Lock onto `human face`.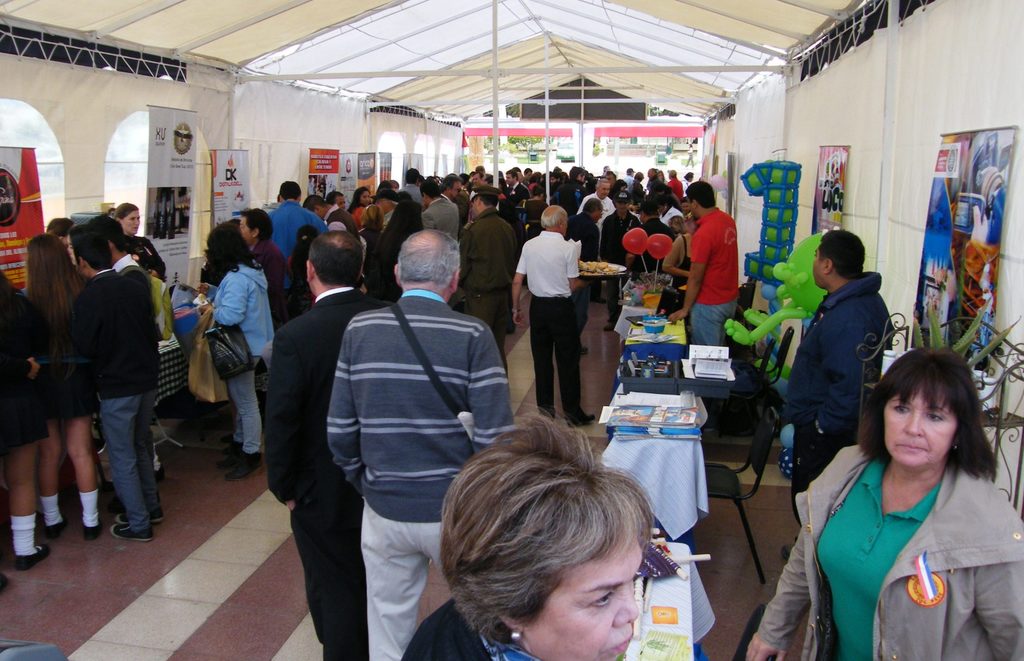
Locked: <box>561,214,566,235</box>.
